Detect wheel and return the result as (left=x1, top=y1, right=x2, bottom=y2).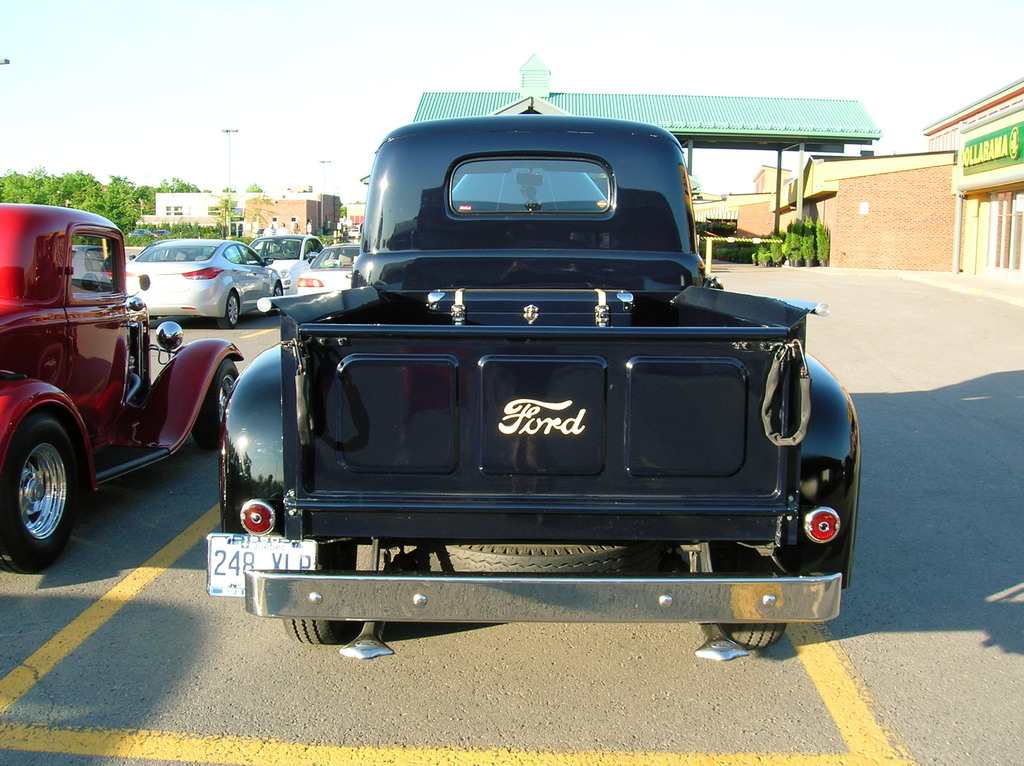
(left=689, top=536, right=787, bottom=650).
